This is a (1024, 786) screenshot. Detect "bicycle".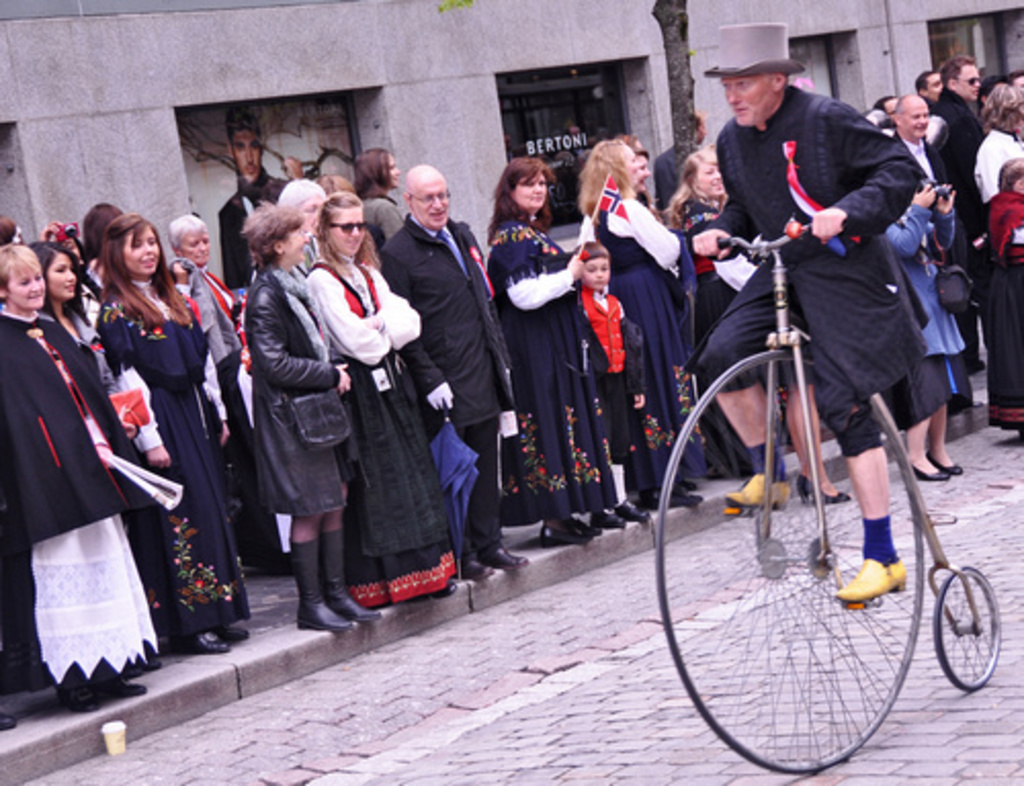
x1=647, y1=160, x2=983, y2=785.
